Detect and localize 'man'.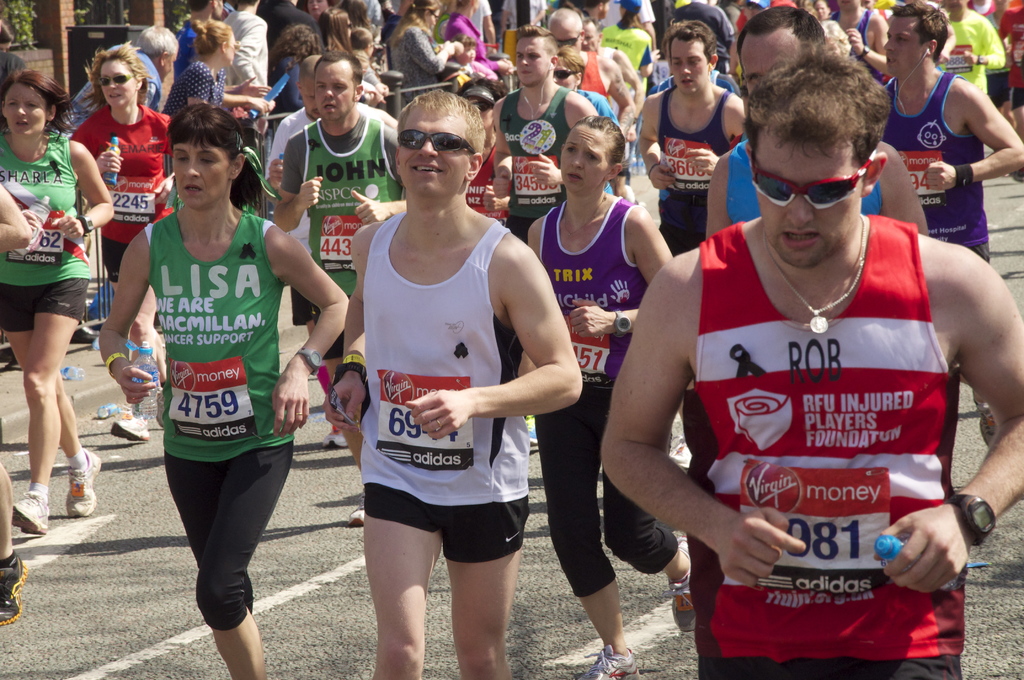
Localized at bbox=[275, 54, 406, 530].
